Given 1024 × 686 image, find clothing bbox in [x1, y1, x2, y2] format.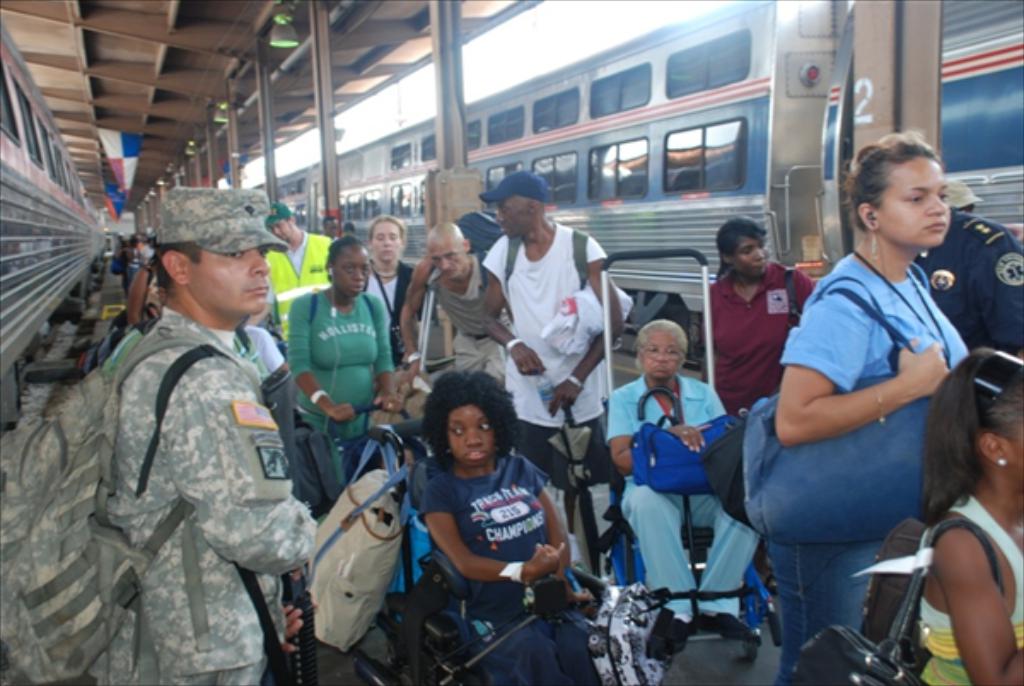
[483, 225, 609, 493].
